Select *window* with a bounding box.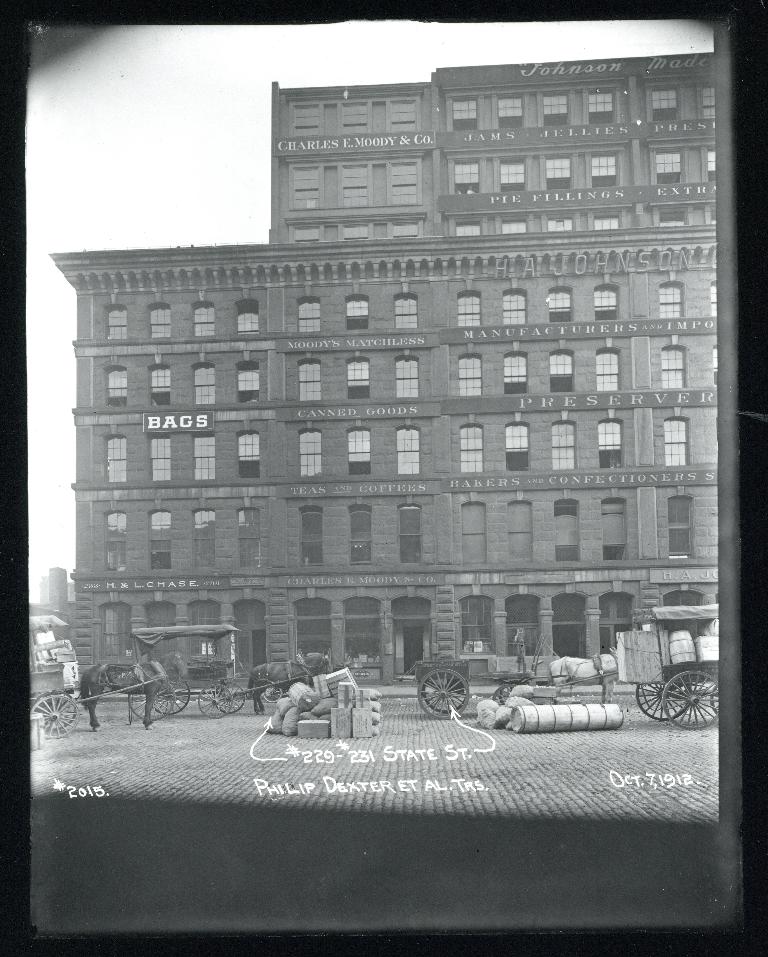
bbox(296, 107, 322, 133).
